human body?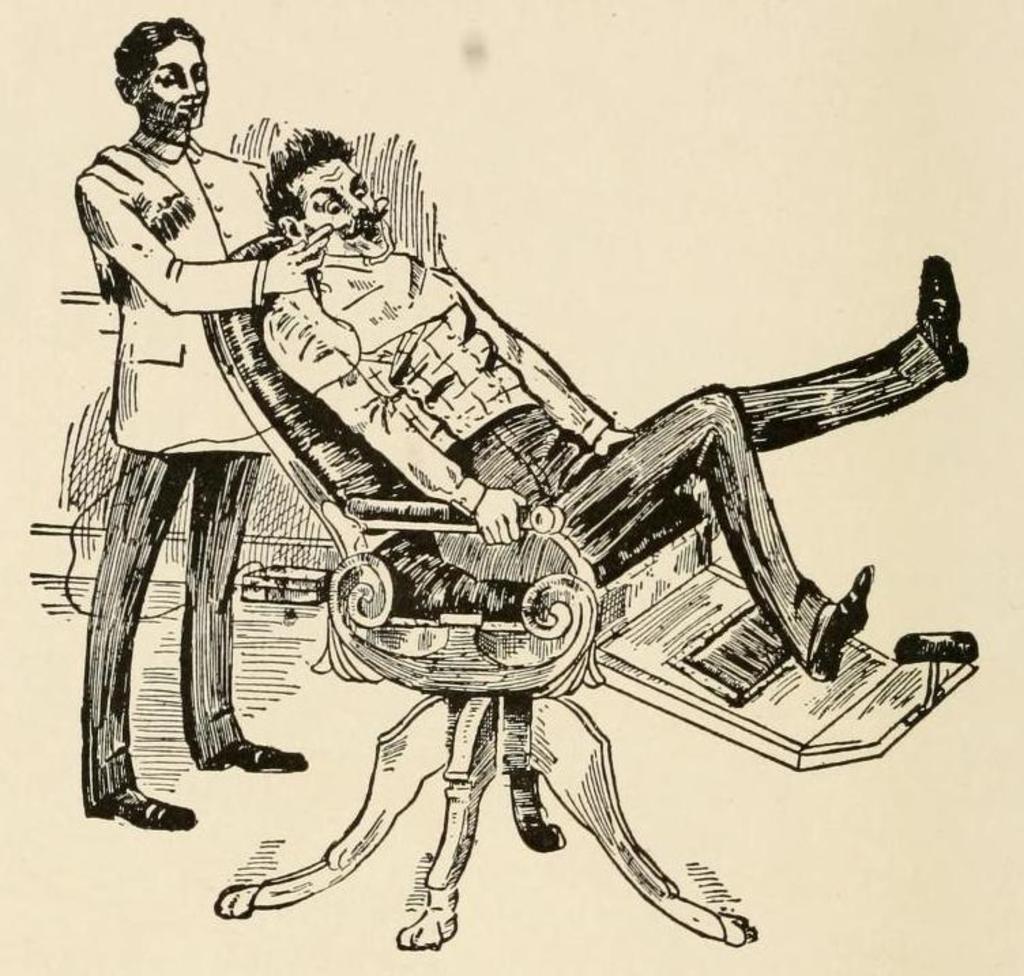
l=60, t=45, r=289, b=766
